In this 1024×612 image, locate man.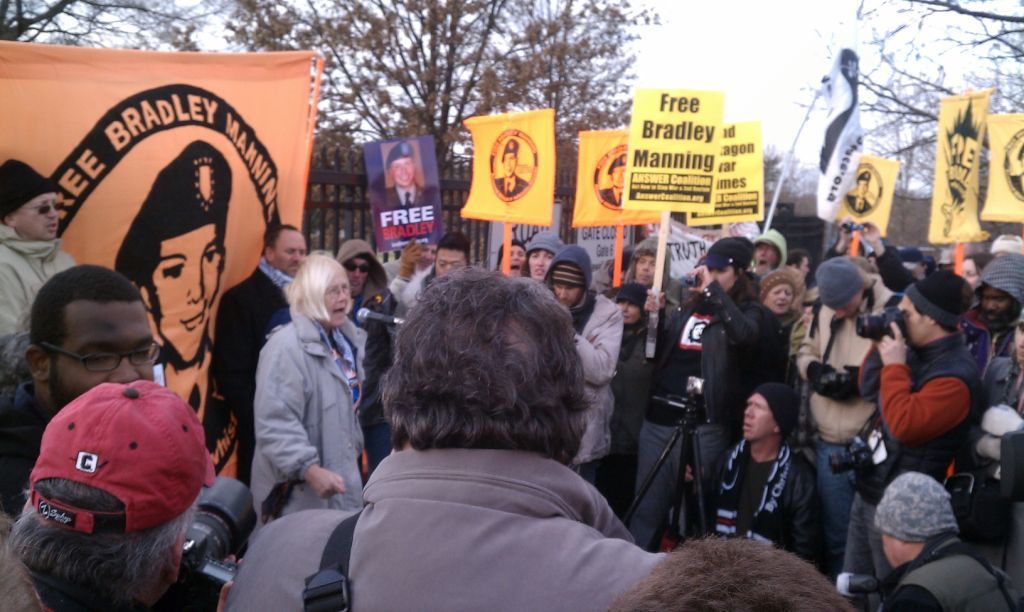
Bounding box: crop(387, 232, 471, 319).
